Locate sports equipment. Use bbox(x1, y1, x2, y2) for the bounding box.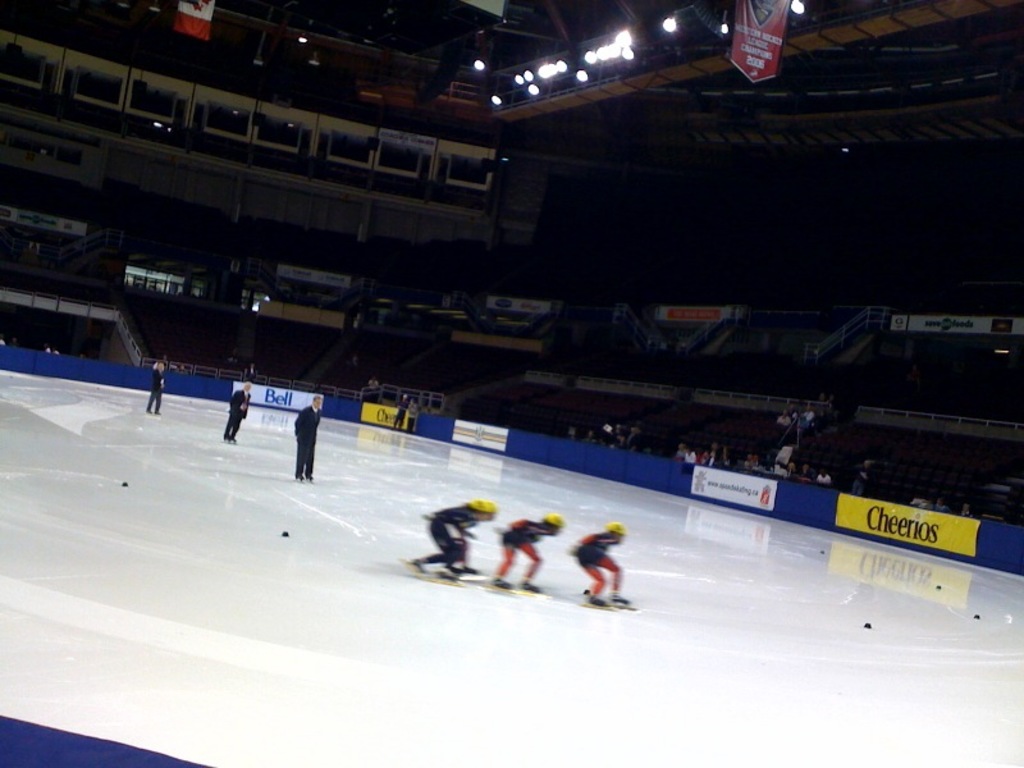
bbox(579, 593, 621, 614).
